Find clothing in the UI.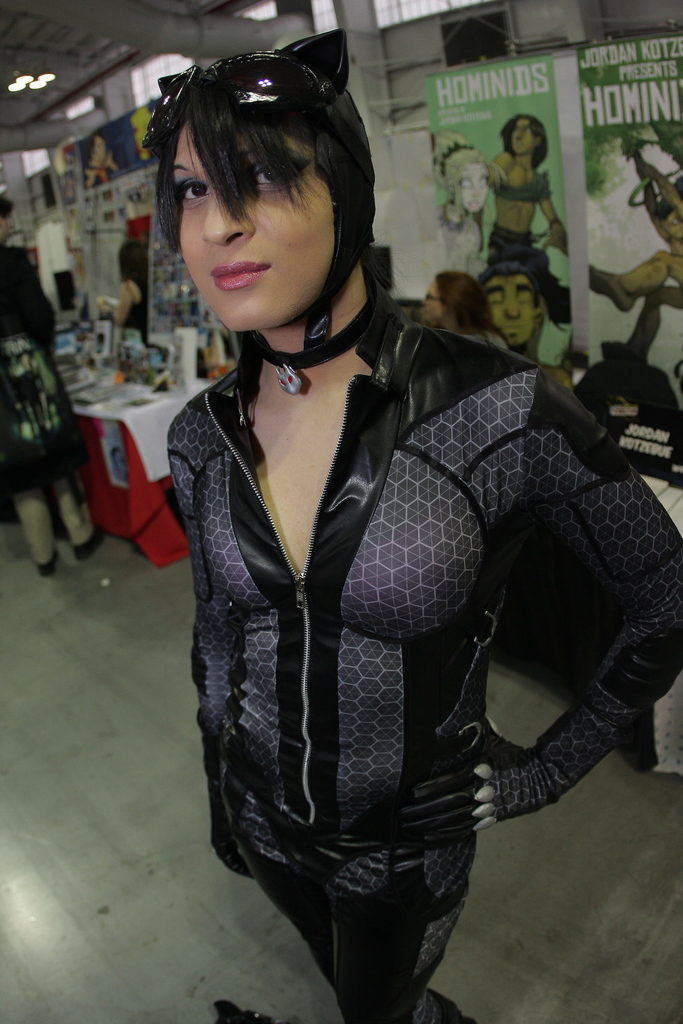
UI element at rect(0, 243, 96, 565).
